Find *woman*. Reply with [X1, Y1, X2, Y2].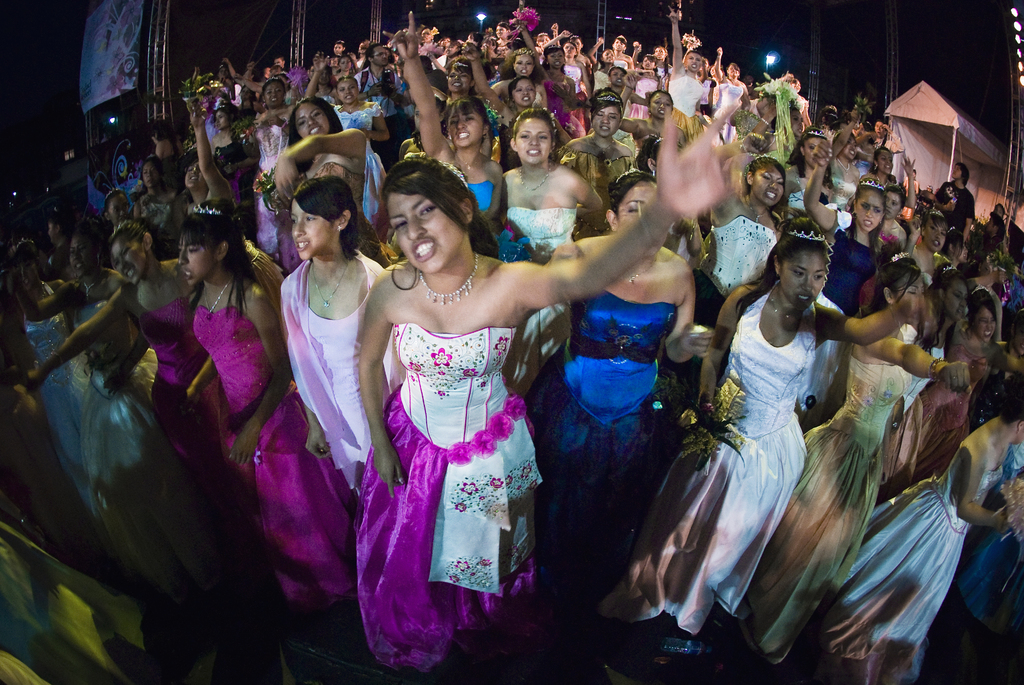
[390, 10, 506, 226].
